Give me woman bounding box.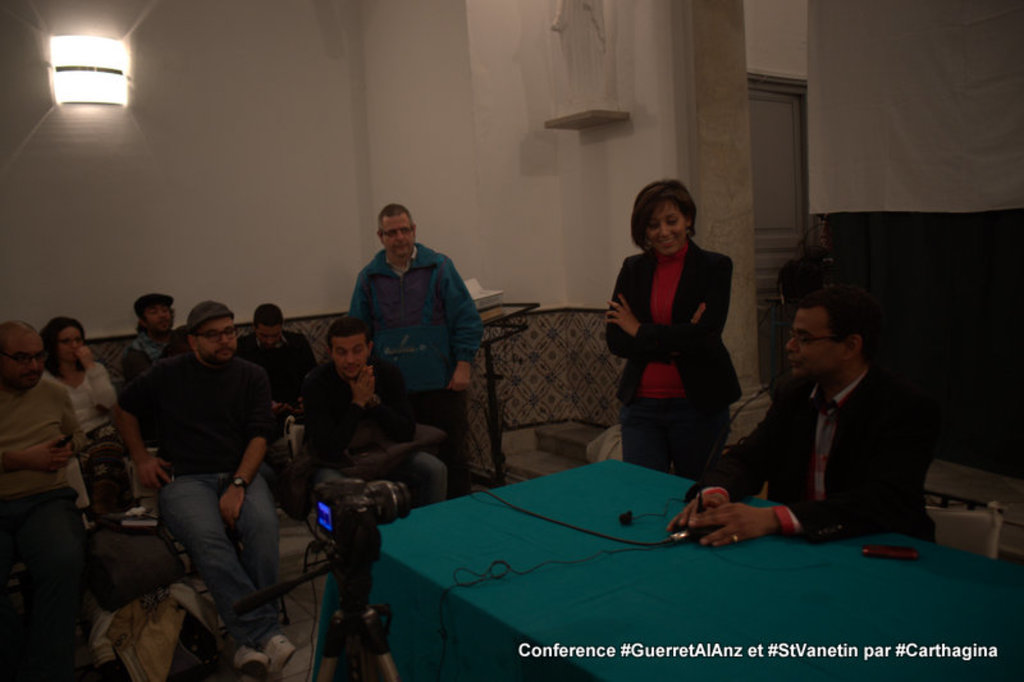
47,313,146,517.
